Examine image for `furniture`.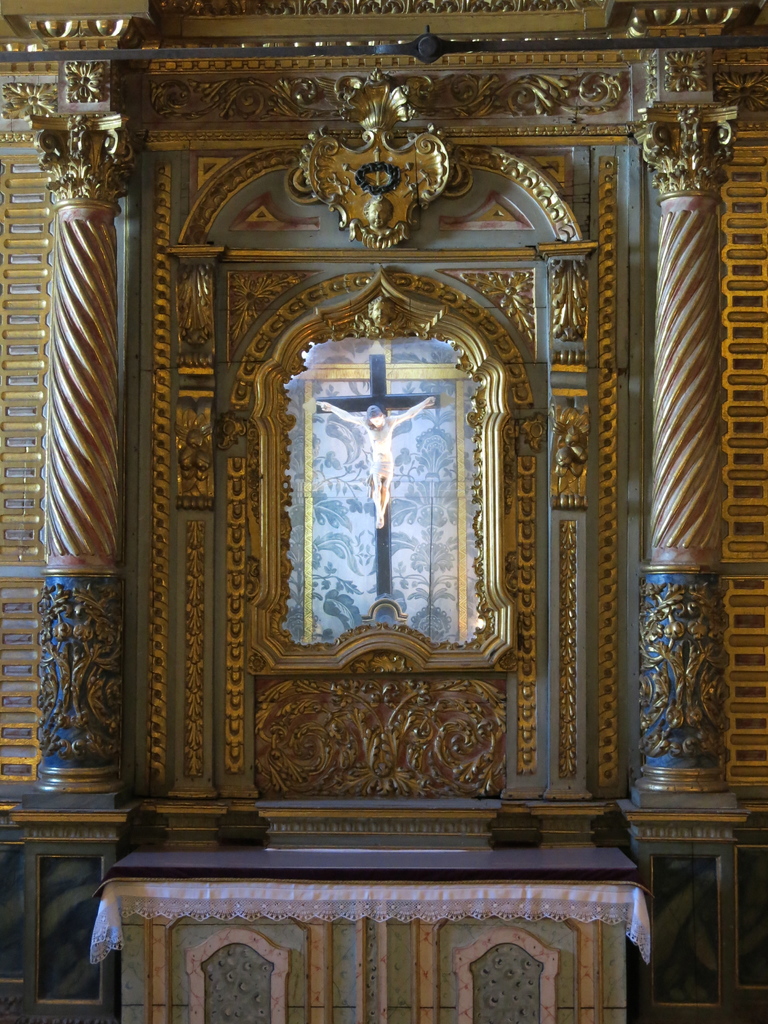
Examination result: x1=88 y1=850 x2=643 y2=1023.
